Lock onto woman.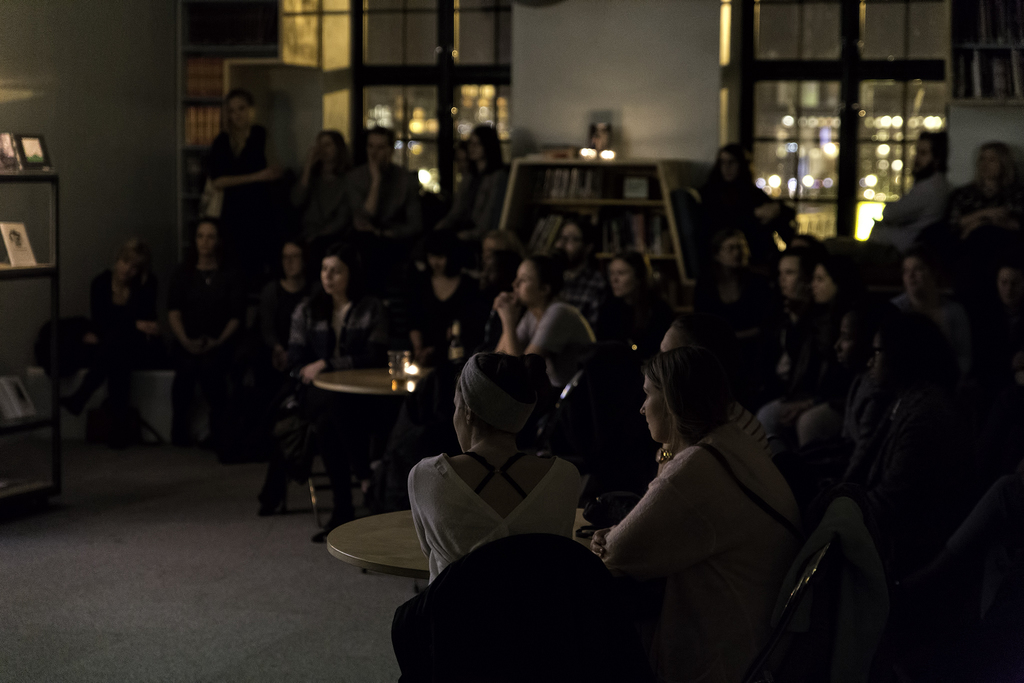
Locked: 299,131,366,231.
